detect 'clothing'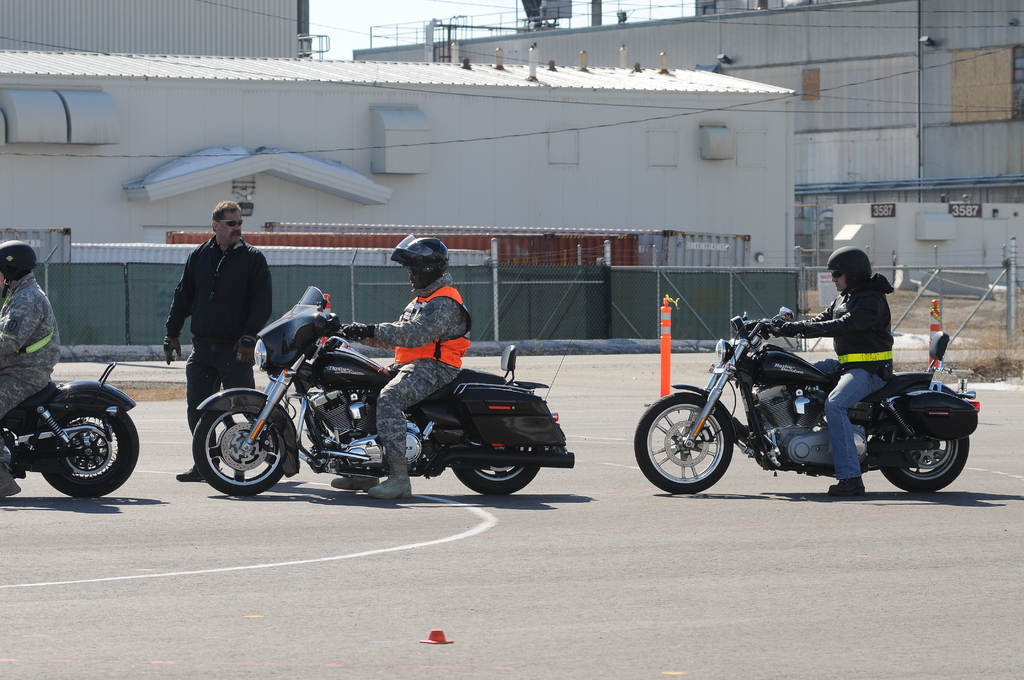
x1=347 y1=268 x2=472 y2=460
